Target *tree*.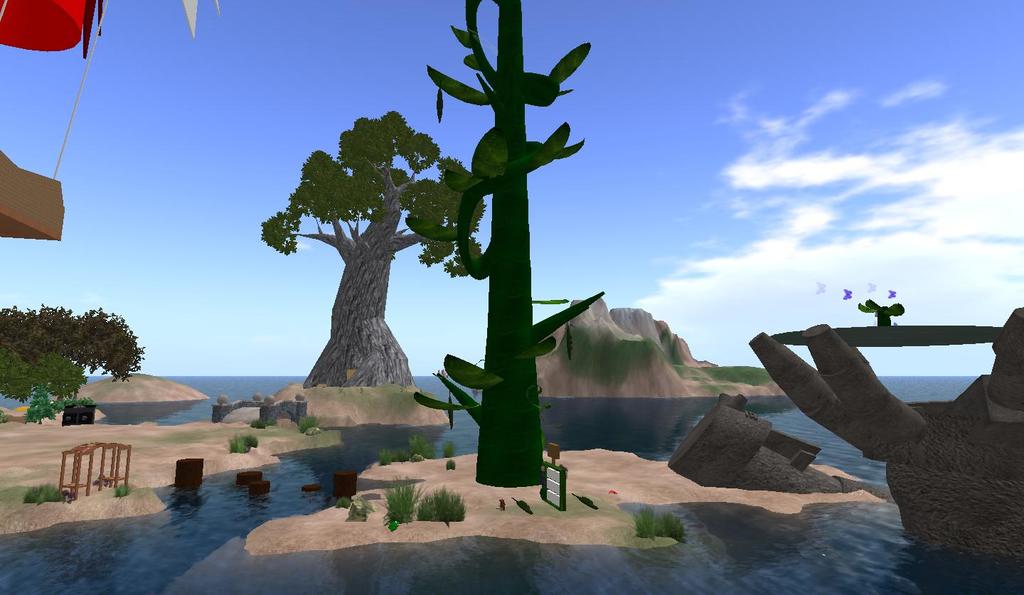
Target region: <bbox>248, 81, 485, 407</bbox>.
